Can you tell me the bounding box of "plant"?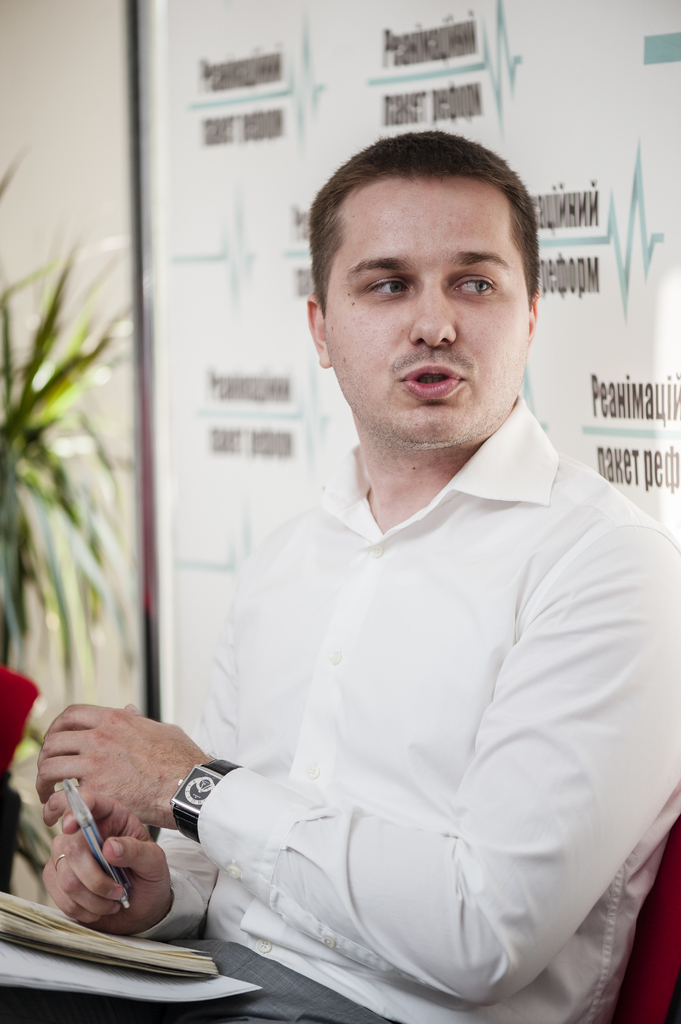
bbox=(0, 172, 197, 749).
